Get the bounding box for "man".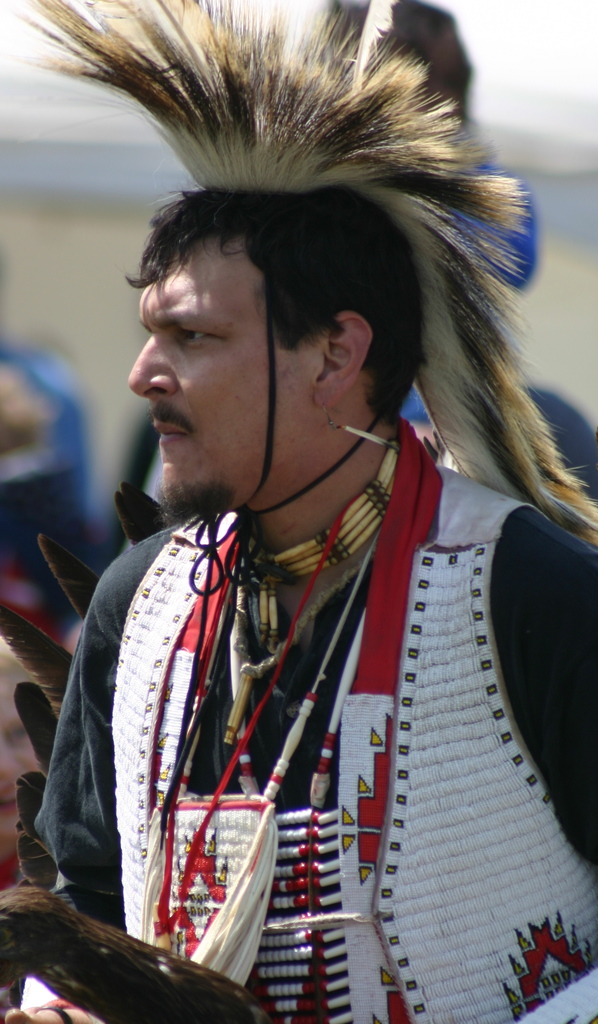
select_region(29, 95, 581, 996).
